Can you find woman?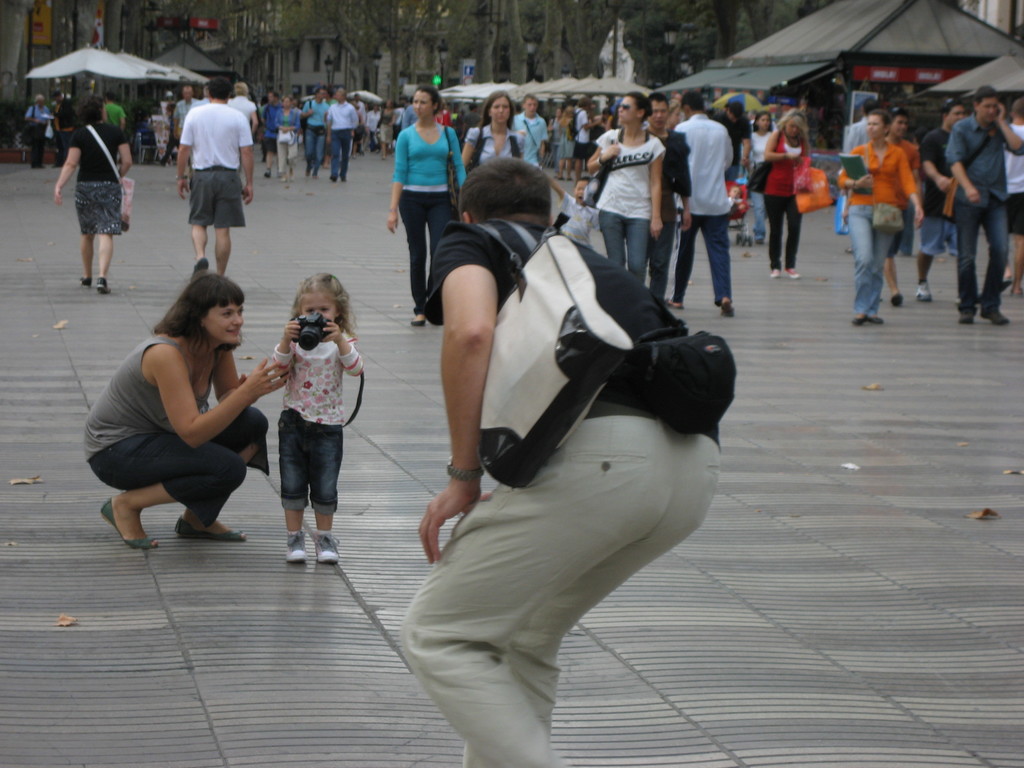
Yes, bounding box: region(384, 83, 465, 327).
